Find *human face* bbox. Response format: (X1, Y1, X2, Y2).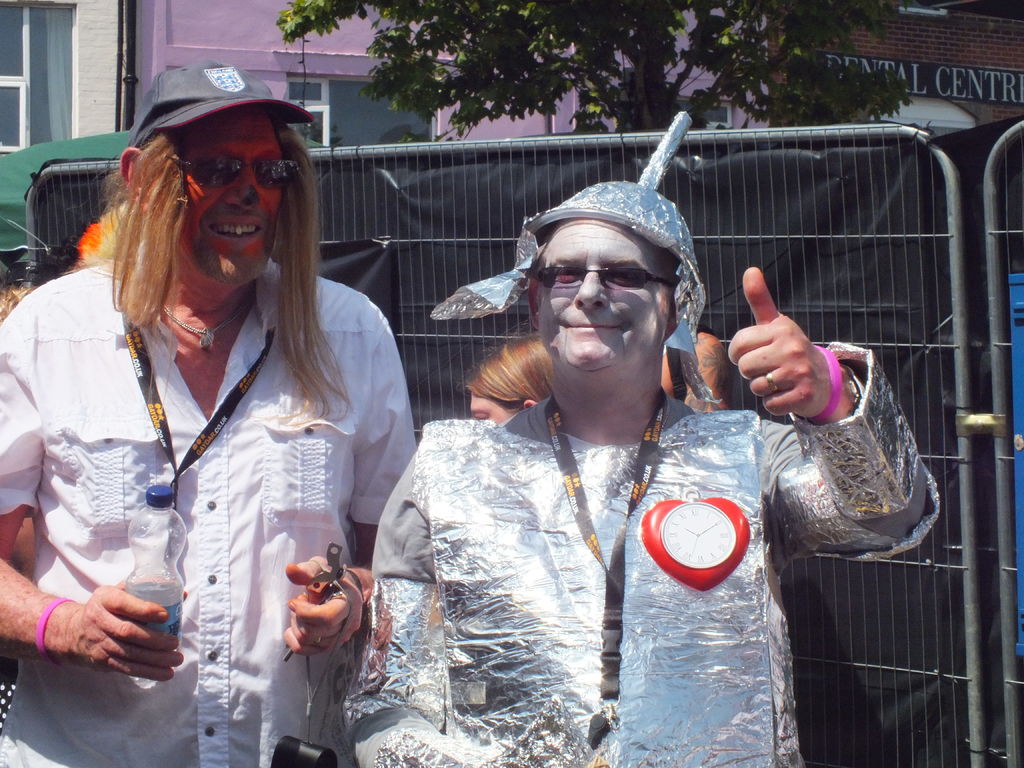
(182, 108, 284, 284).
